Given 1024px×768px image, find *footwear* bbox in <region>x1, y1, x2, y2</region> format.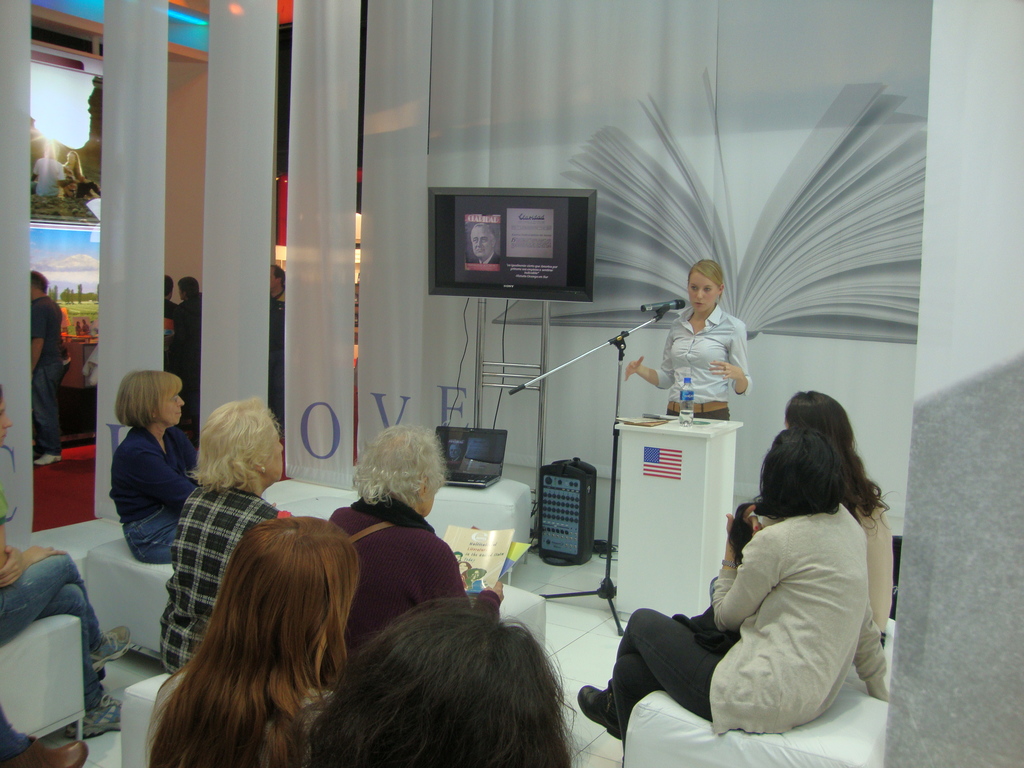
<region>0, 732, 83, 767</region>.
